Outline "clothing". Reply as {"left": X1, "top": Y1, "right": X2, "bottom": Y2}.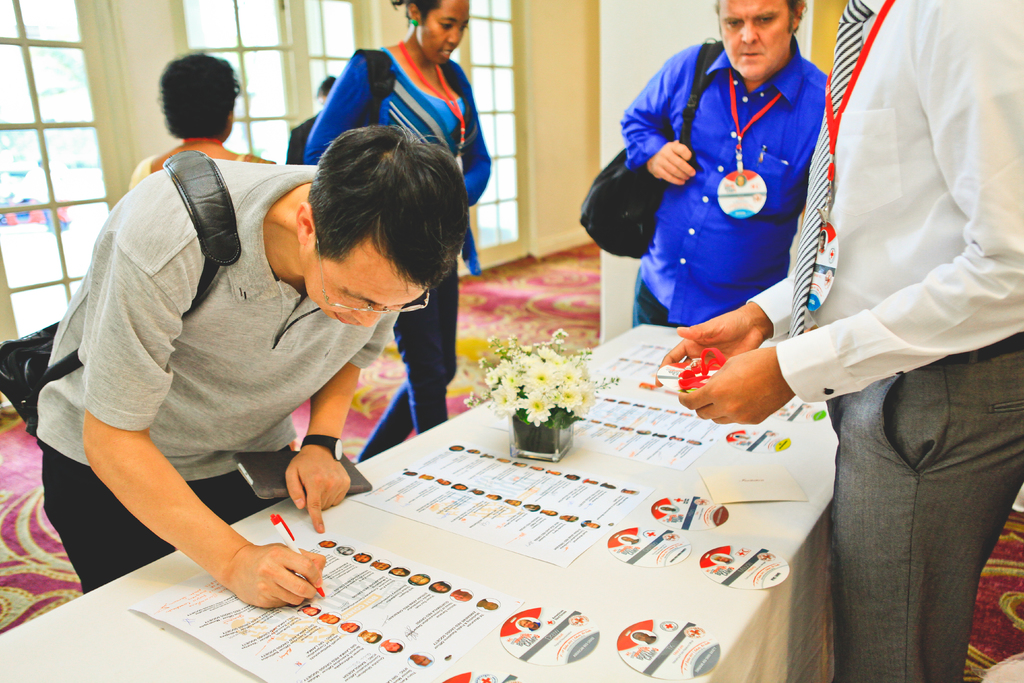
{"left": 605, "top": 24, "right": 857, "bottom": 336}.
